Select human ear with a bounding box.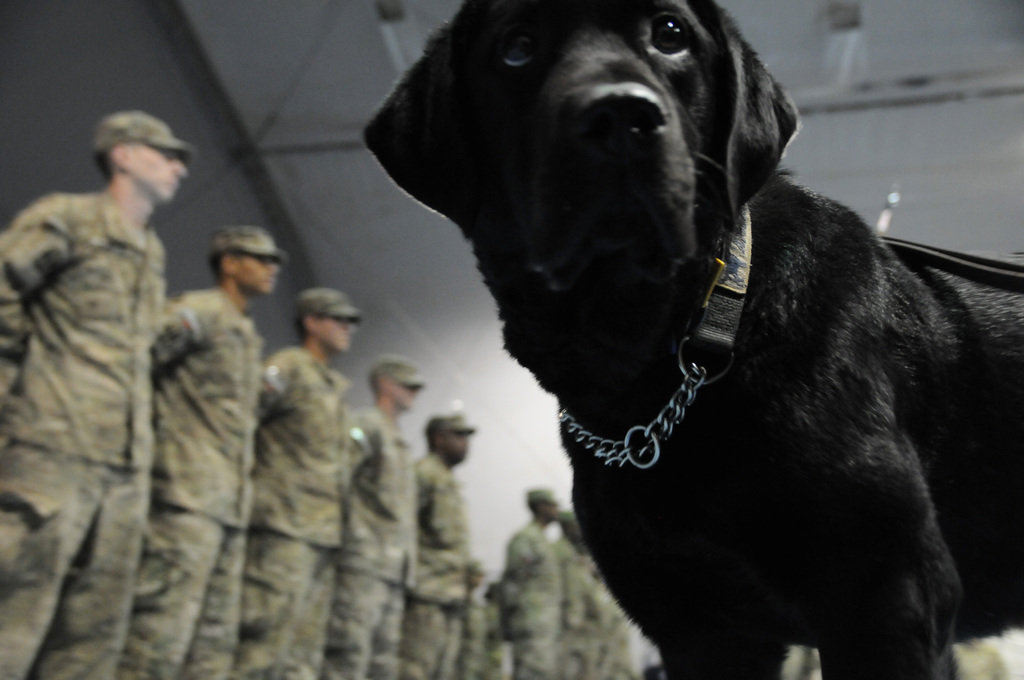
rect(303, 312, 315, 329).
